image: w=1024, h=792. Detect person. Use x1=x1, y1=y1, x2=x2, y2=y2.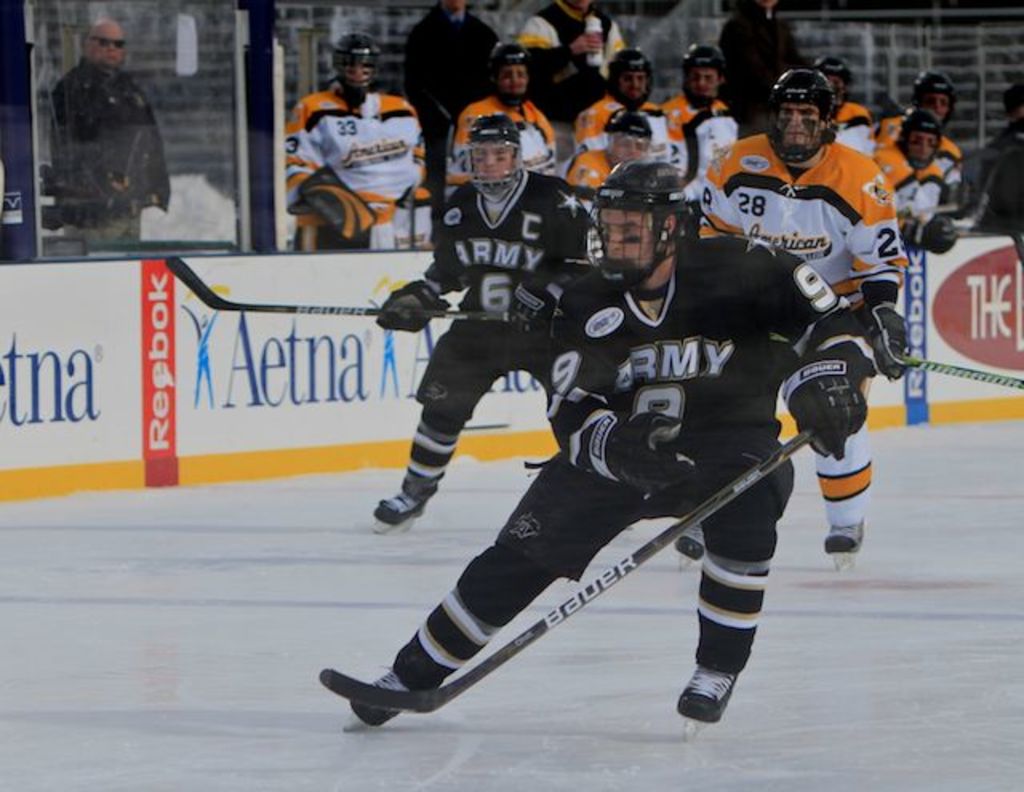
x1=381, y1=115, x2=597, y2=523.
